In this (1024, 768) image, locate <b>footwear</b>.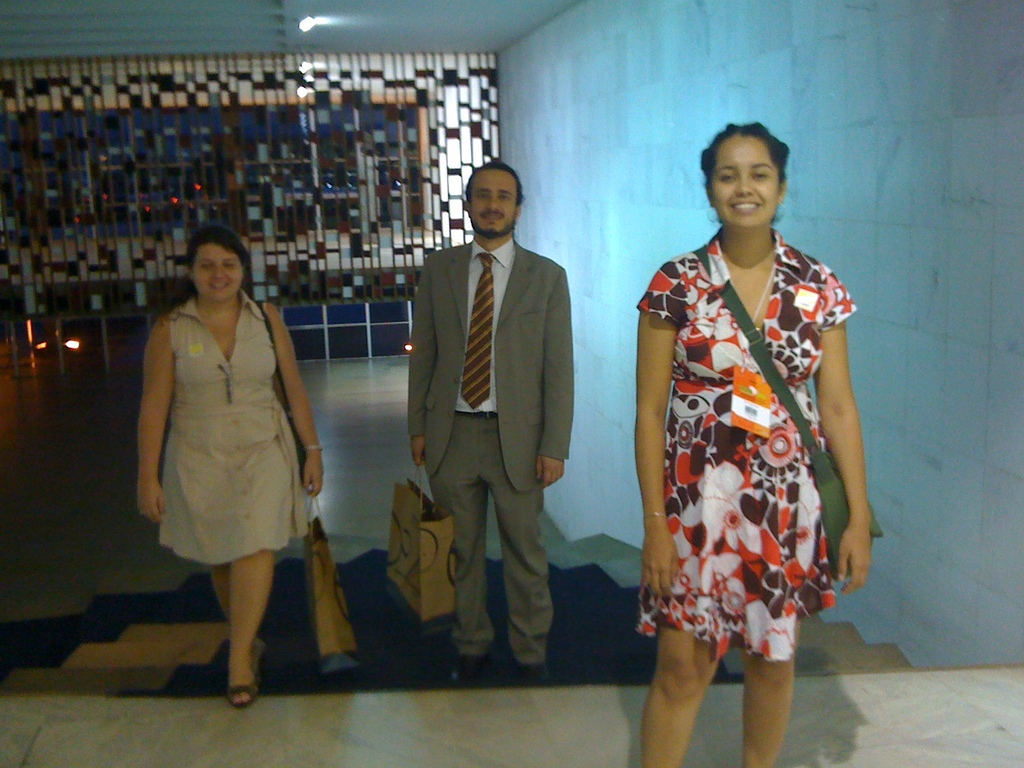
Bounding box: crop(452, 653, 490, 684).
